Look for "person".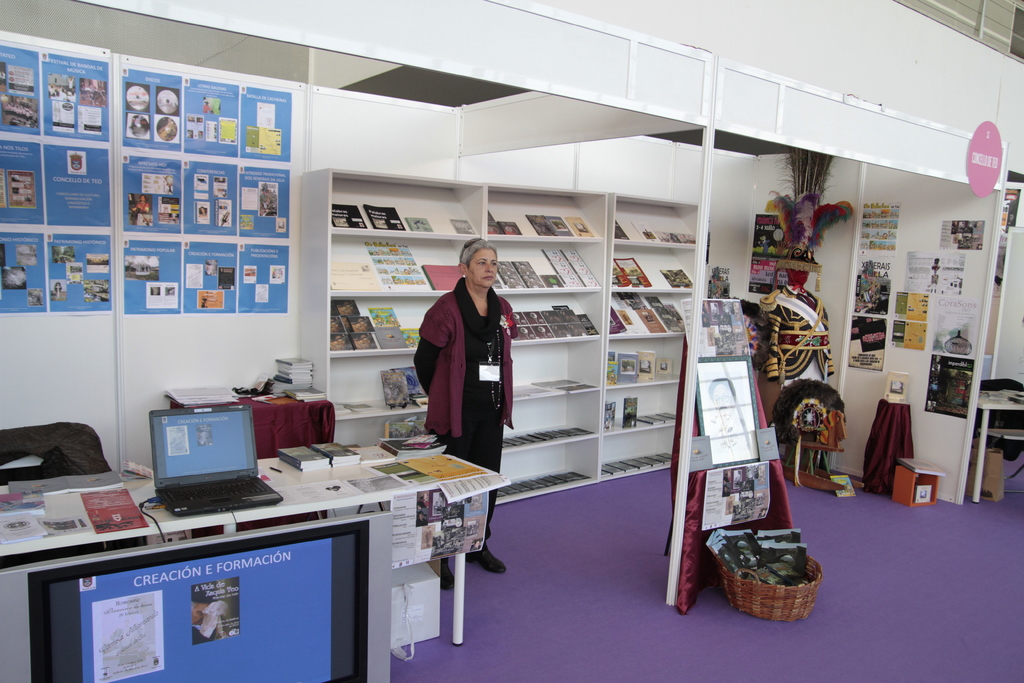
Found: (left=470, top=536, right=481, bottom=552).
